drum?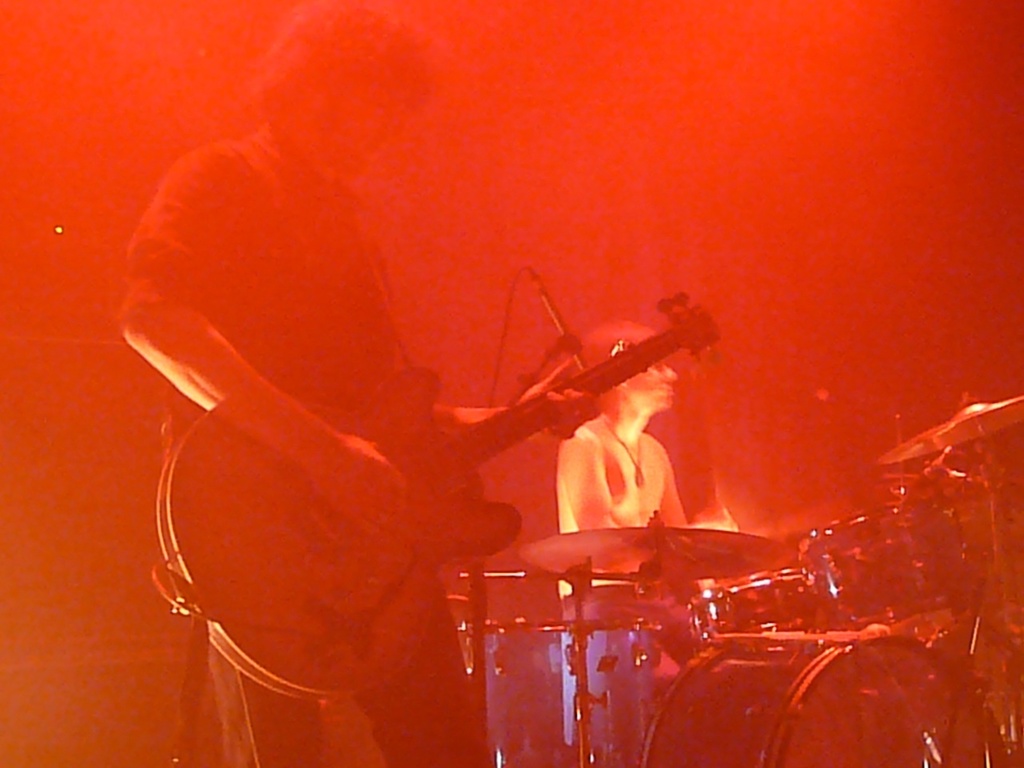
Rect(640, 624, 1002, 767)
